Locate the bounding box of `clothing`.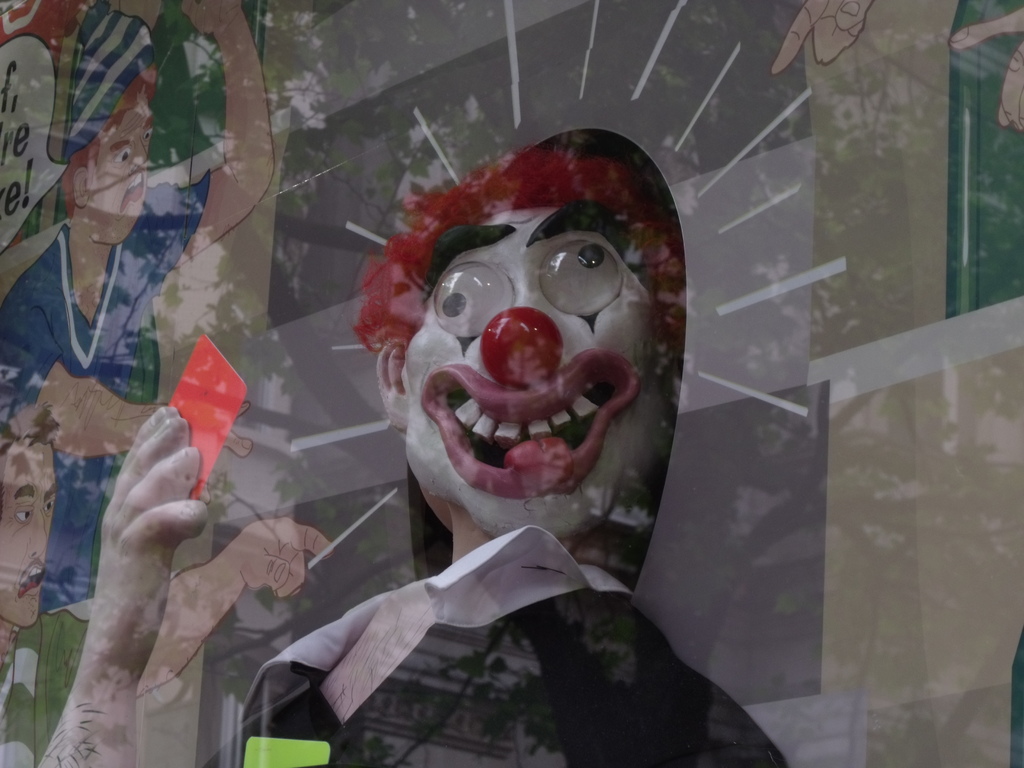
Bounding box: 61:0:161:162.
